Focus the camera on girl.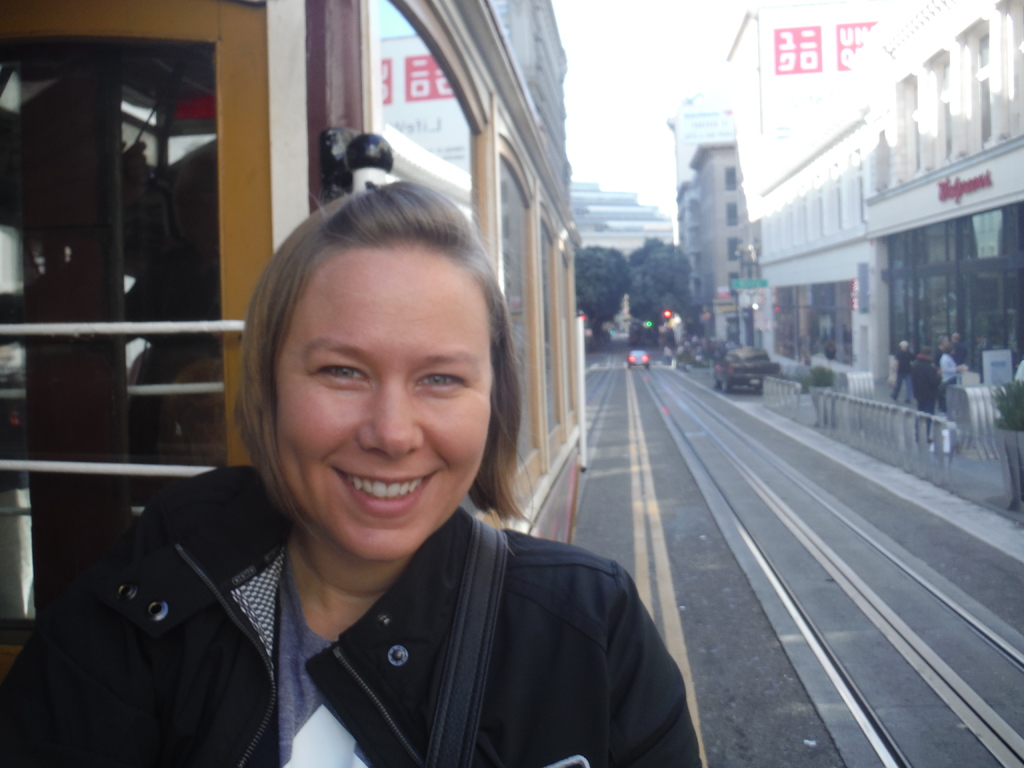
Focus region: x1=0, y1=177, x2=701, y2=767.
